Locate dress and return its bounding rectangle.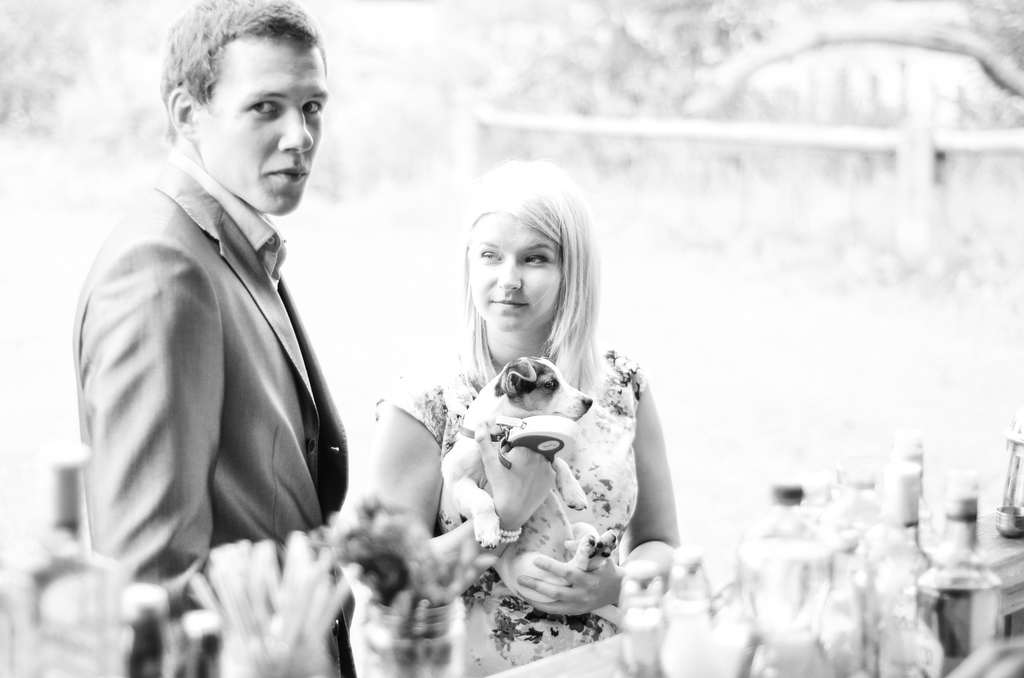
<box>375,342,643,676</box>.
